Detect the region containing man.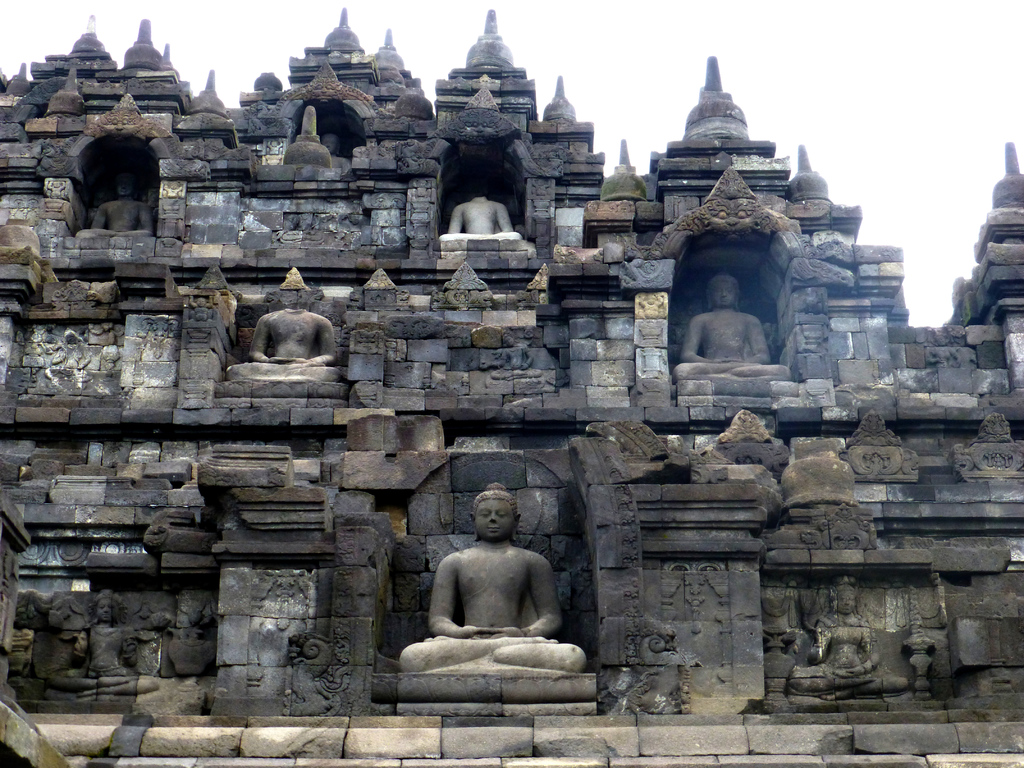
bbox(680, 266, 790, 377).
